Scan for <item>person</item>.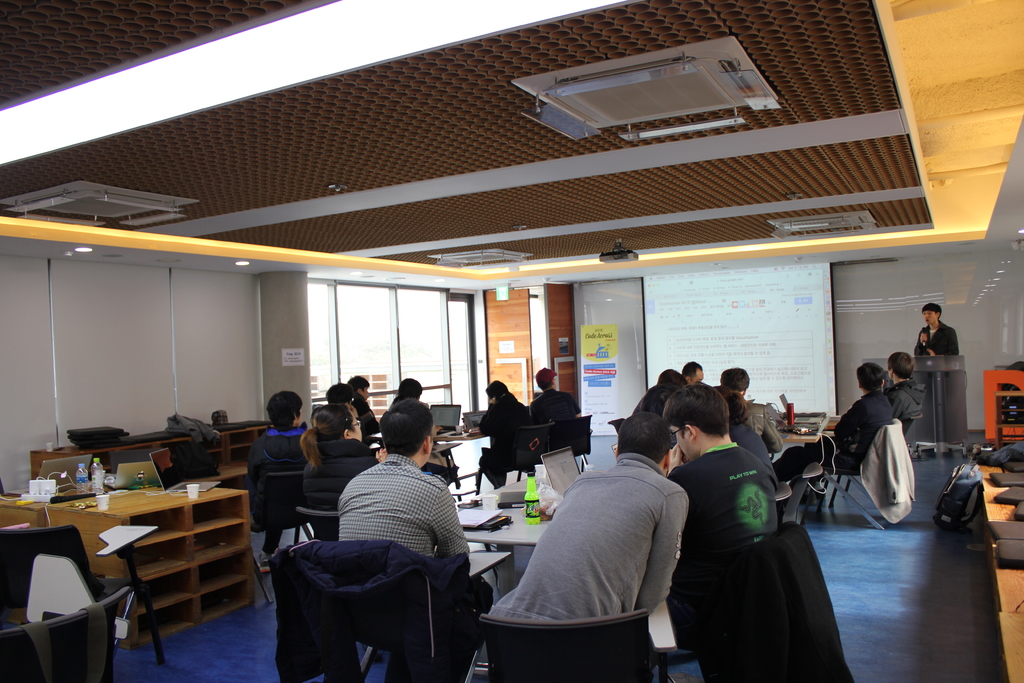
Scan result: 528,366,586,422.
